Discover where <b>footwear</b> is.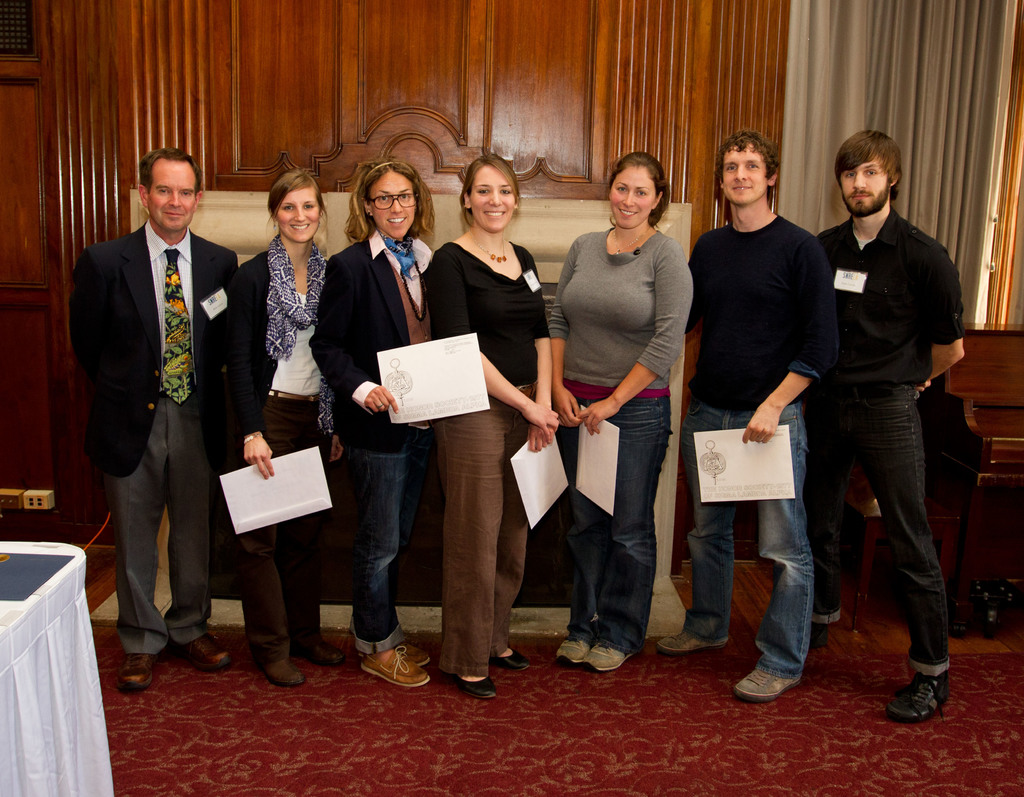
Discovered at (left=247, top=655, right=306, bottom=684).
